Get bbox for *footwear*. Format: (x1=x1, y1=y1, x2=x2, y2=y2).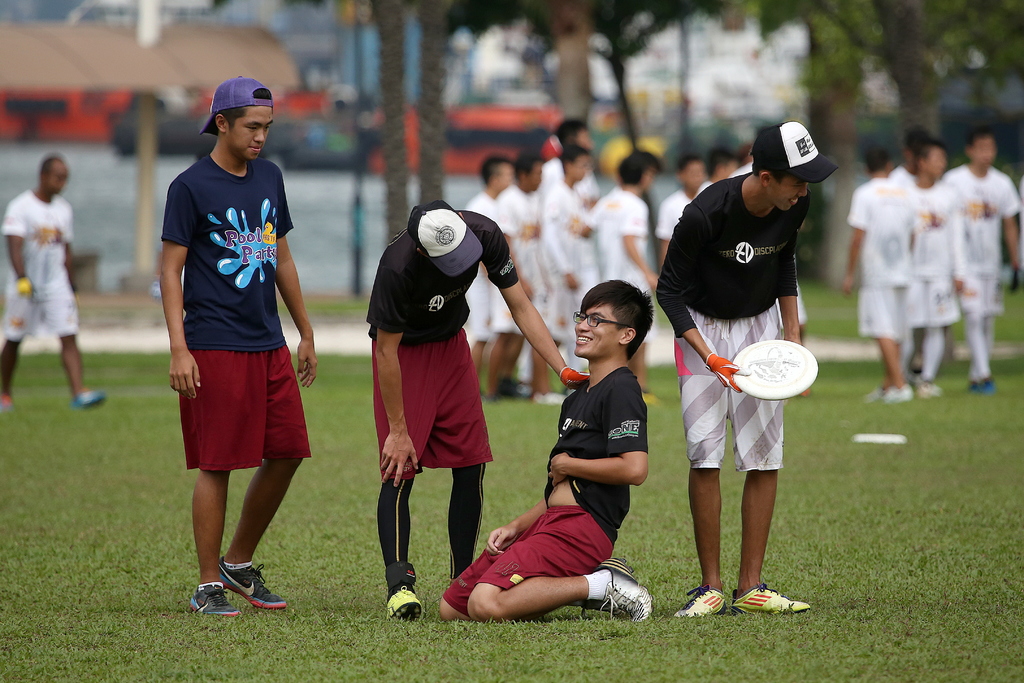
(x1=730, y1=586, x2=815, y2=618).
